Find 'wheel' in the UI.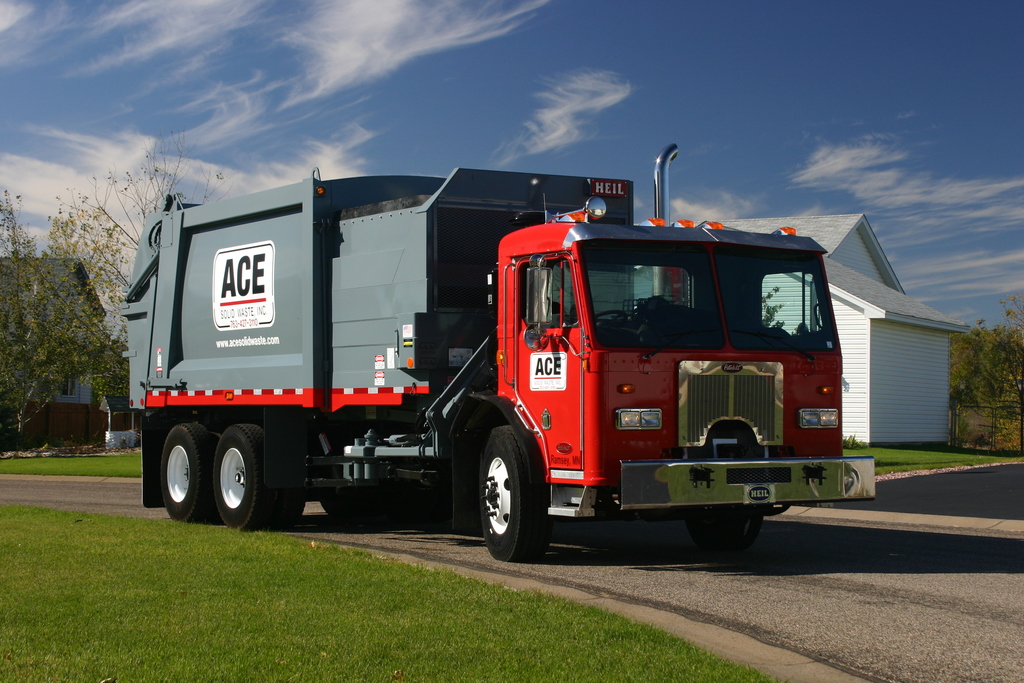
UI element at {"left": 685, "top": 516, "right": 762, "bottom": 552}.
